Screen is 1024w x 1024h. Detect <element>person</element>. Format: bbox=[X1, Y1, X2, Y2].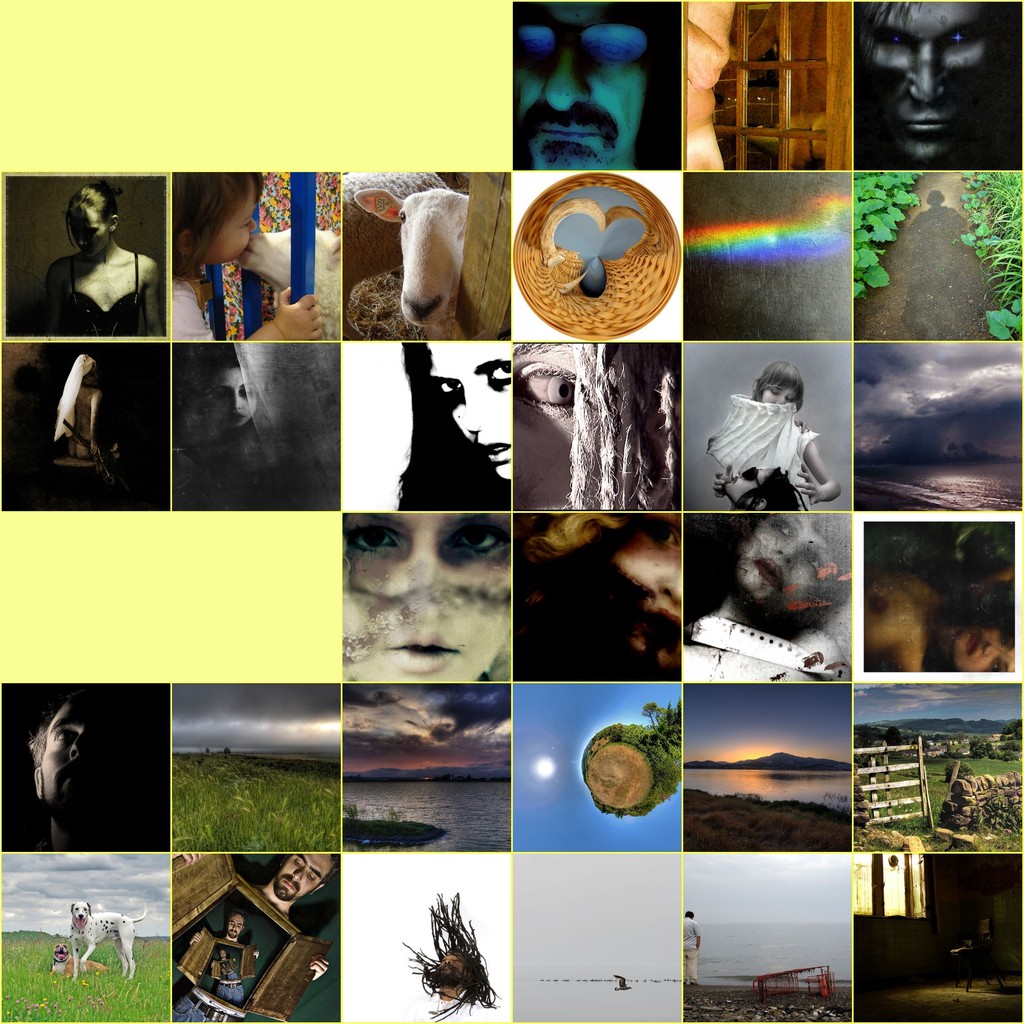
bbox=[682, 514, 856, 682].
